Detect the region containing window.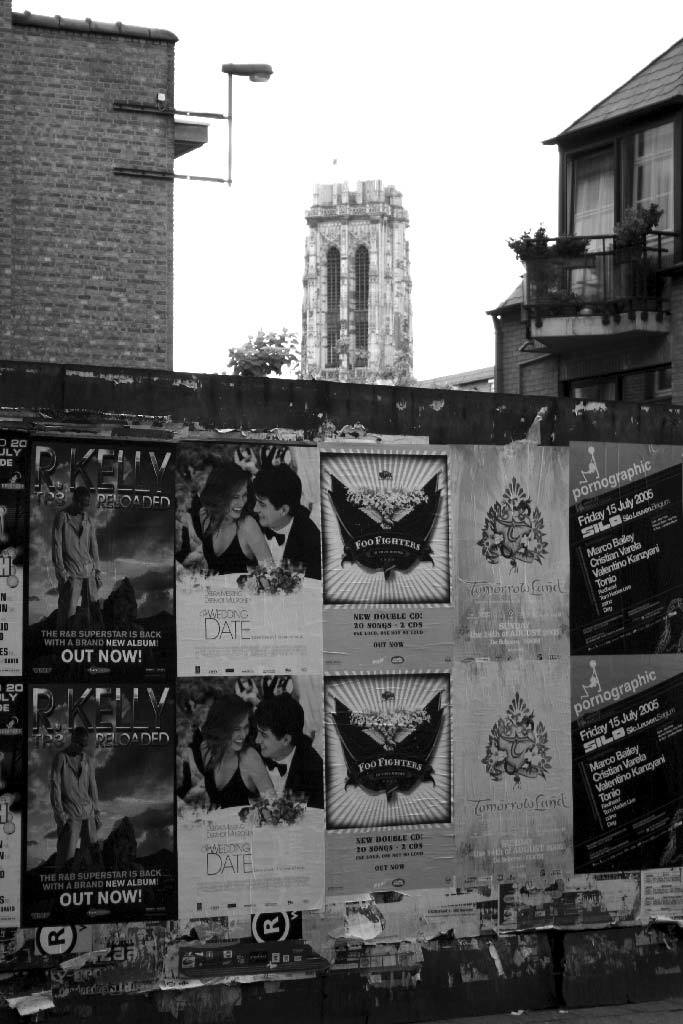
(x1=559, y1=375, x2=619, y2=403).
